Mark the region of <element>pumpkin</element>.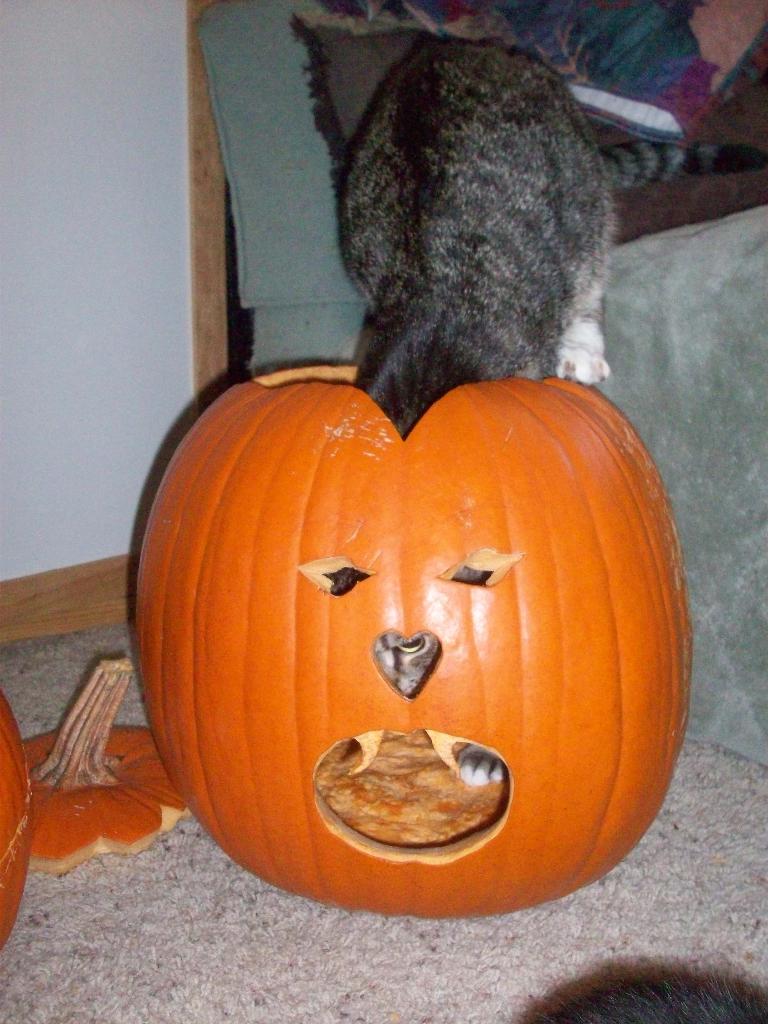
Region: 129, 365, 697, 927.
